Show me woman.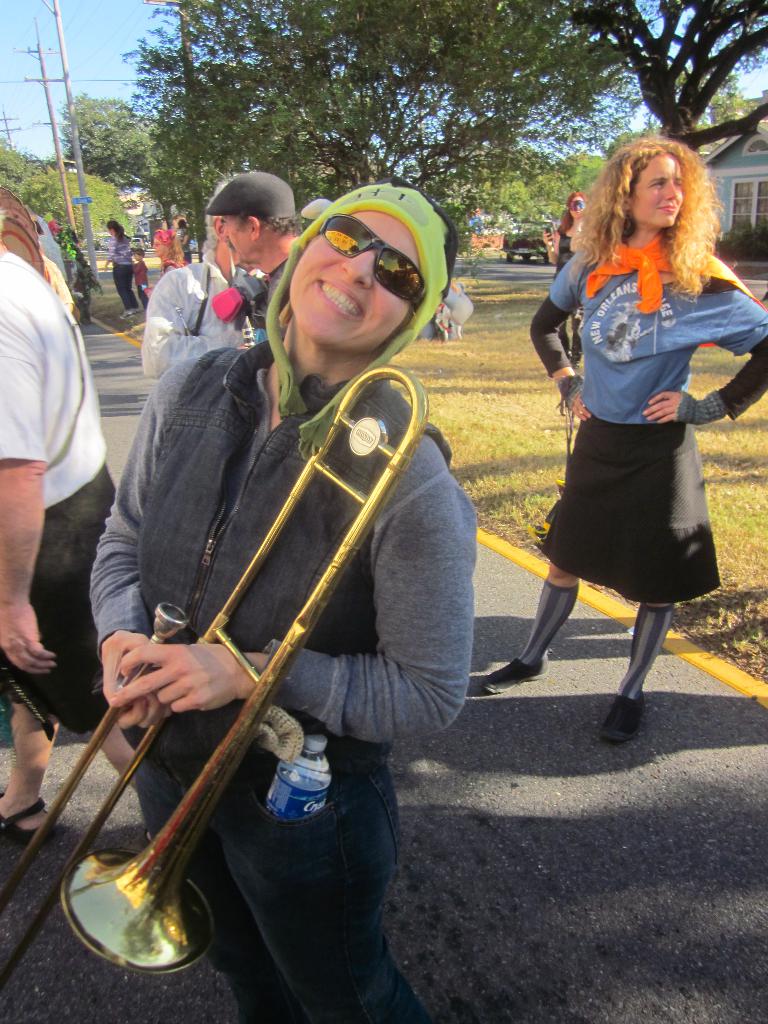
woman is here: Rect(518, 136, 744, 728).
